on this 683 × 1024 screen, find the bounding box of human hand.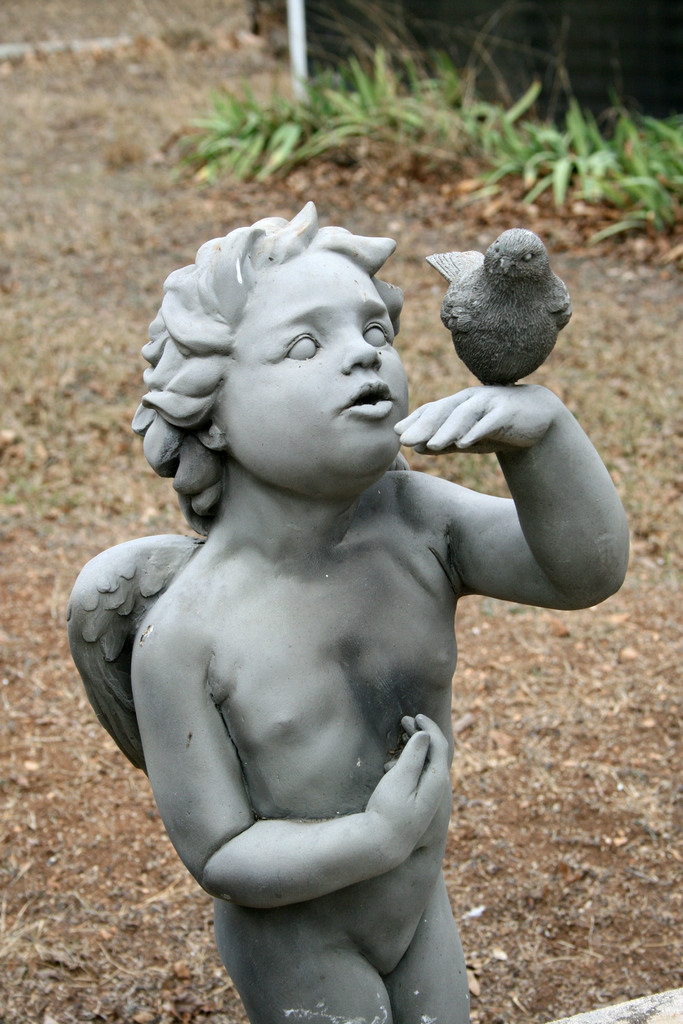
Bounding box: pyautogui.locateOnScreen(363, 711, 452, 868).
